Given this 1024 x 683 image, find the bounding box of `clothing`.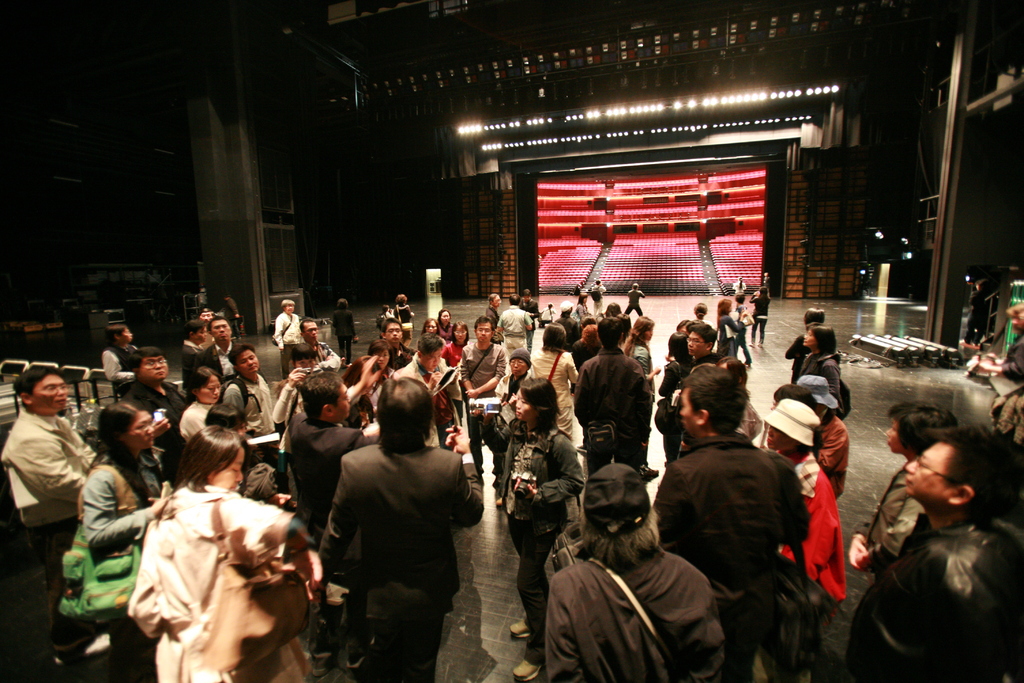
detection(76, 454, 170, 680).
